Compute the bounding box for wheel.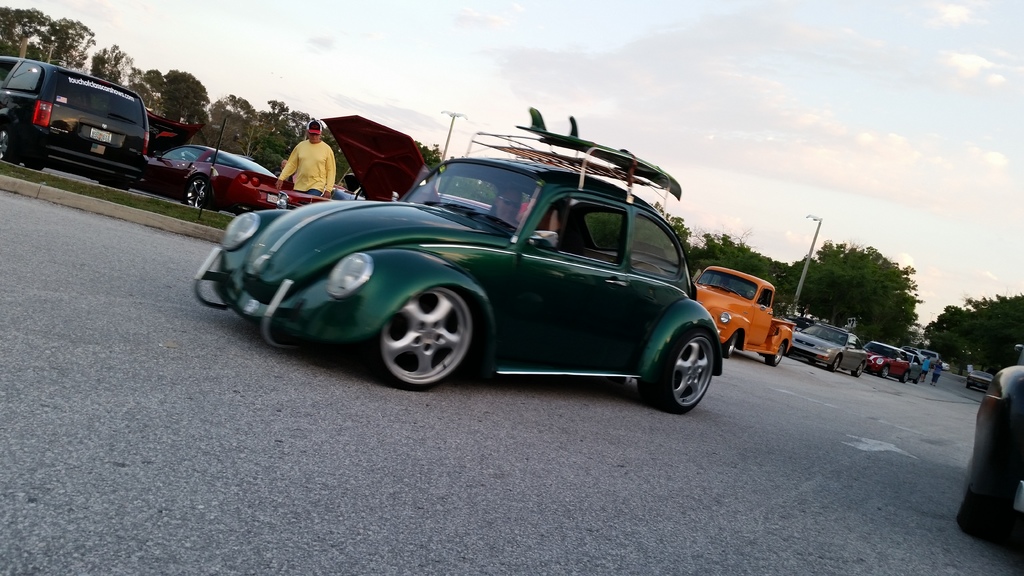
region(765, 343, 783, 364).
